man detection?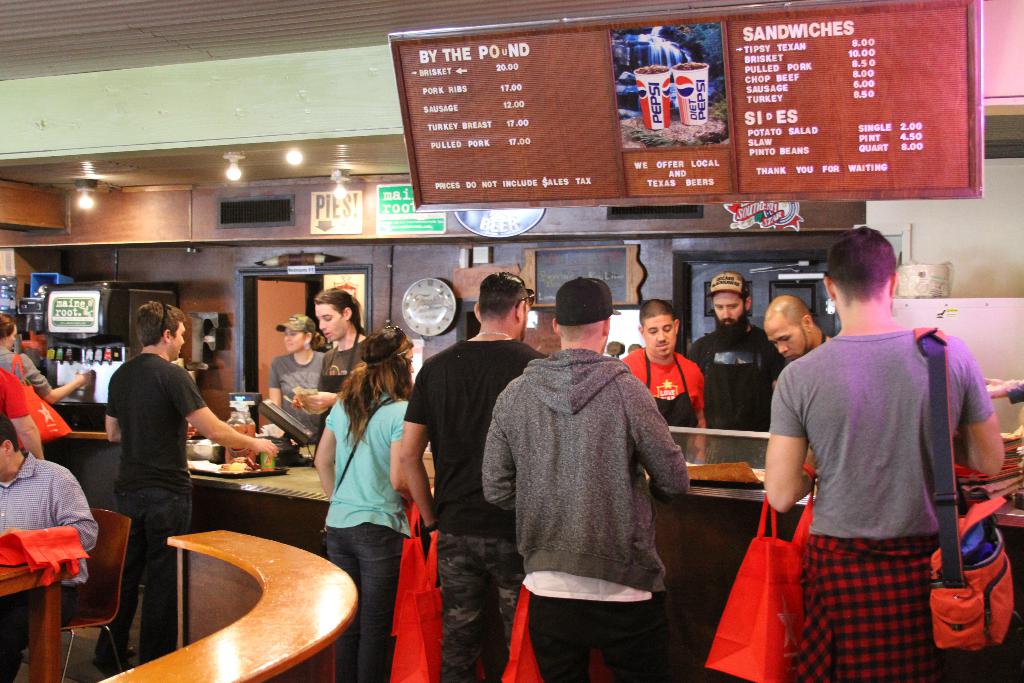
detection(760, 297, 833, 366)
